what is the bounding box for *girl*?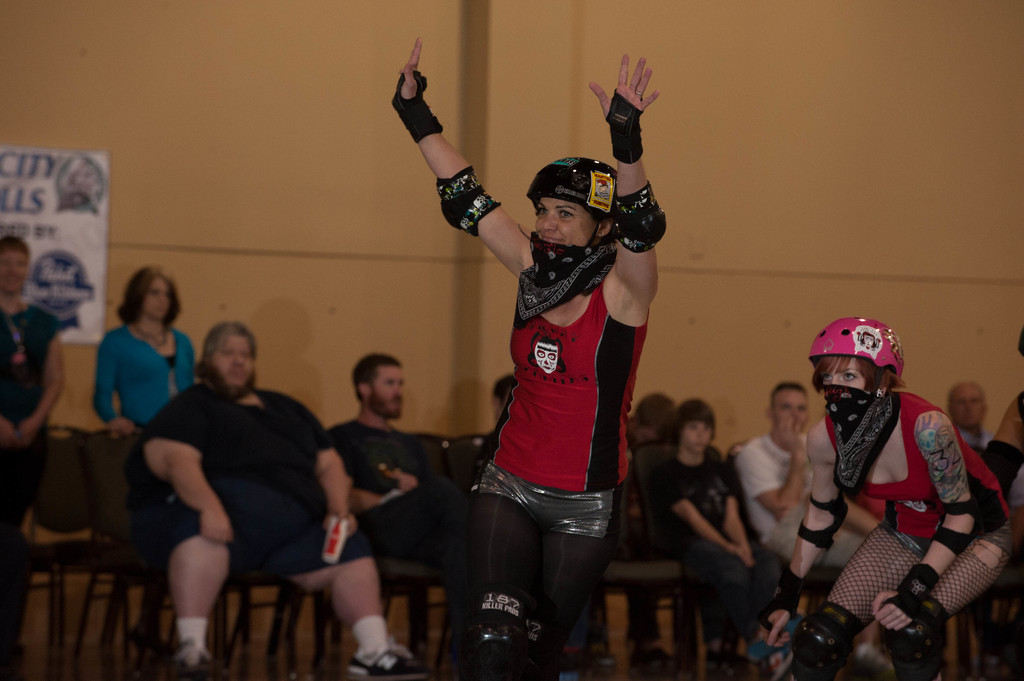
{"x1": 760, "y1": 309, "x2": 1018, "y2": 680}.
